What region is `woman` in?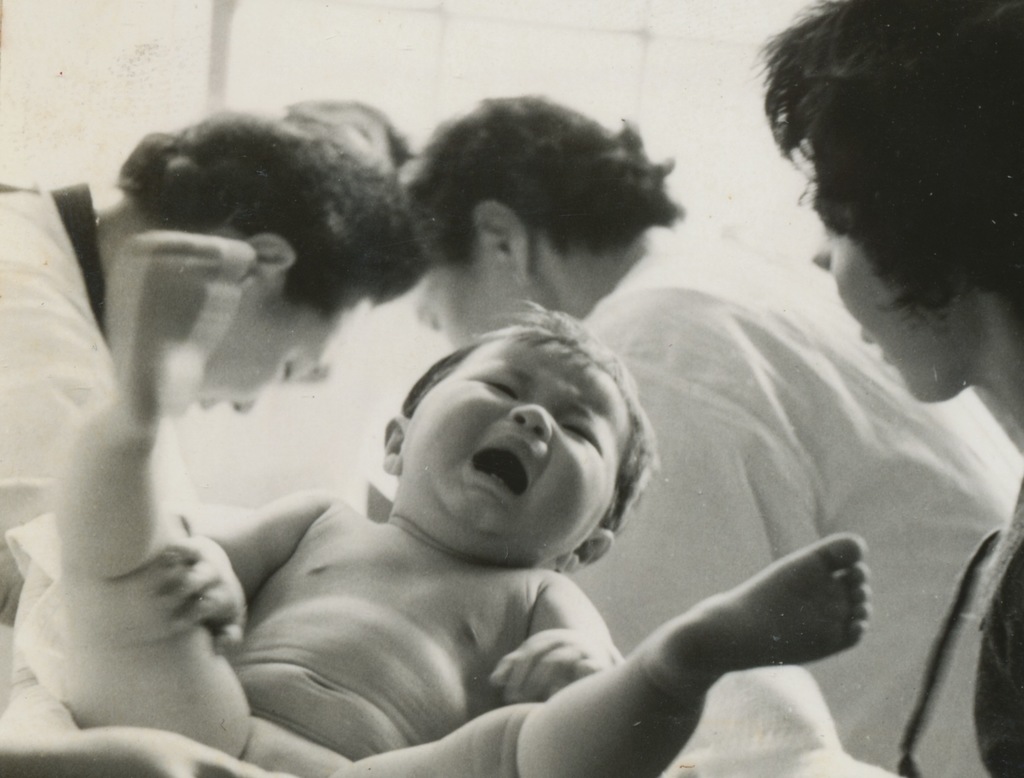
419, 90, 1023, 777.
